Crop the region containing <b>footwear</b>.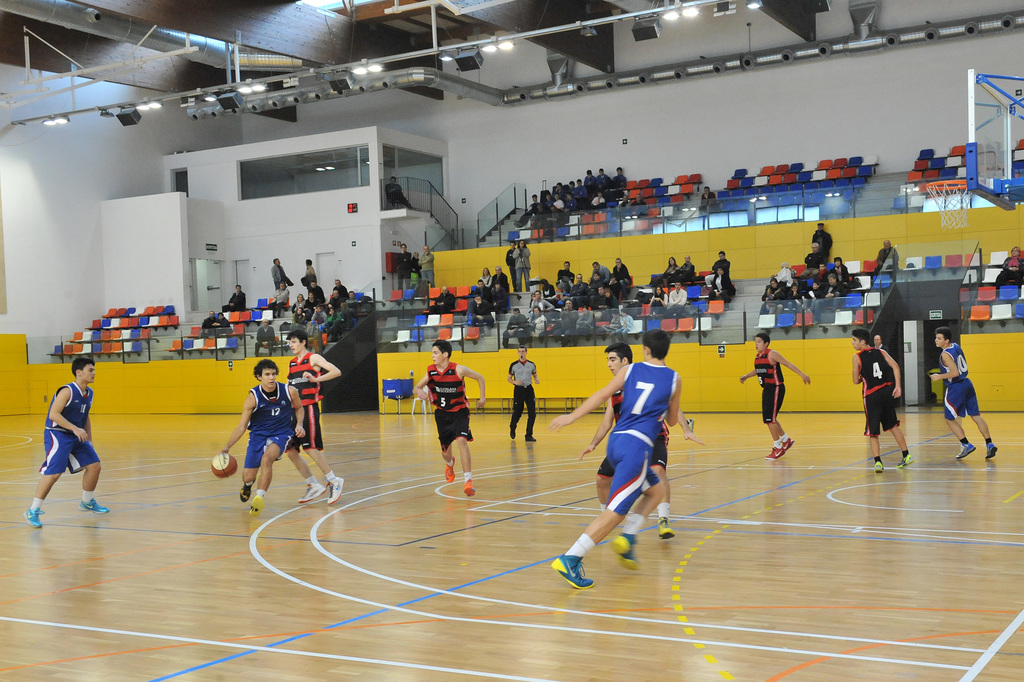
Crop region: [left=550, top=554, right=593, bottom=588].
